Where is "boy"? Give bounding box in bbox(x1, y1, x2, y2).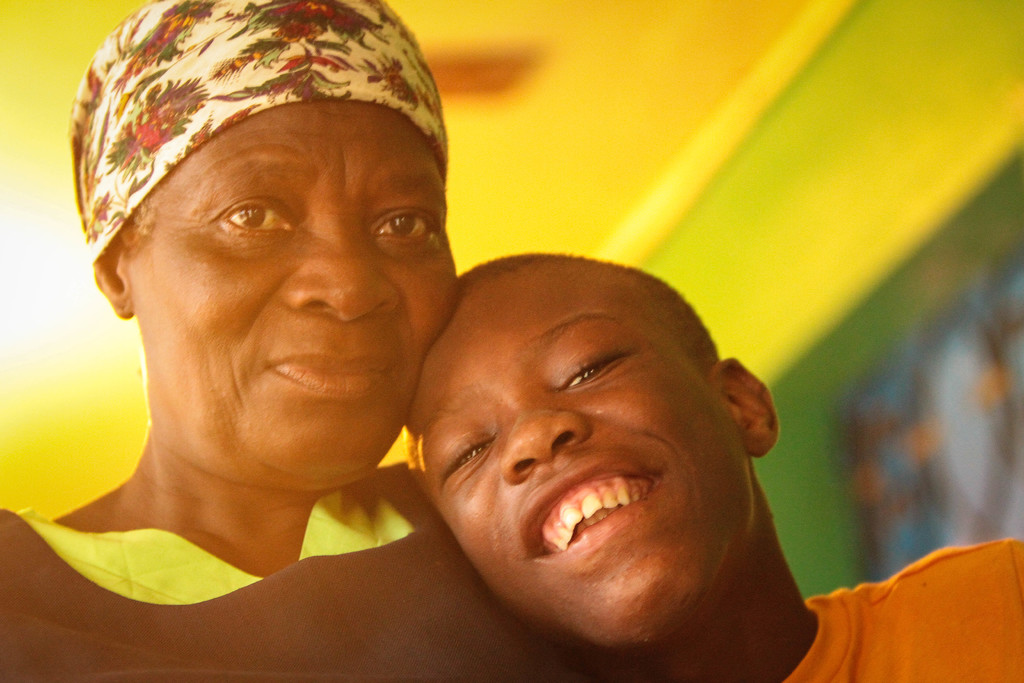
bbox(401, 252, 1023, 682).
